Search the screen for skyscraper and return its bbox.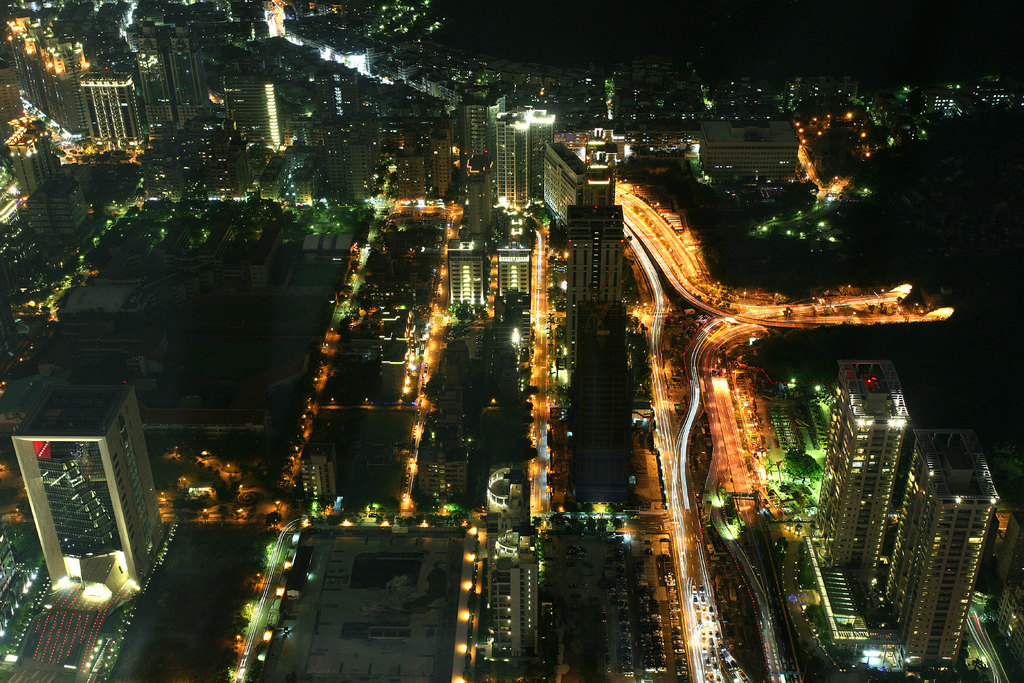
Found: crop(420, 428, 467, 509).
